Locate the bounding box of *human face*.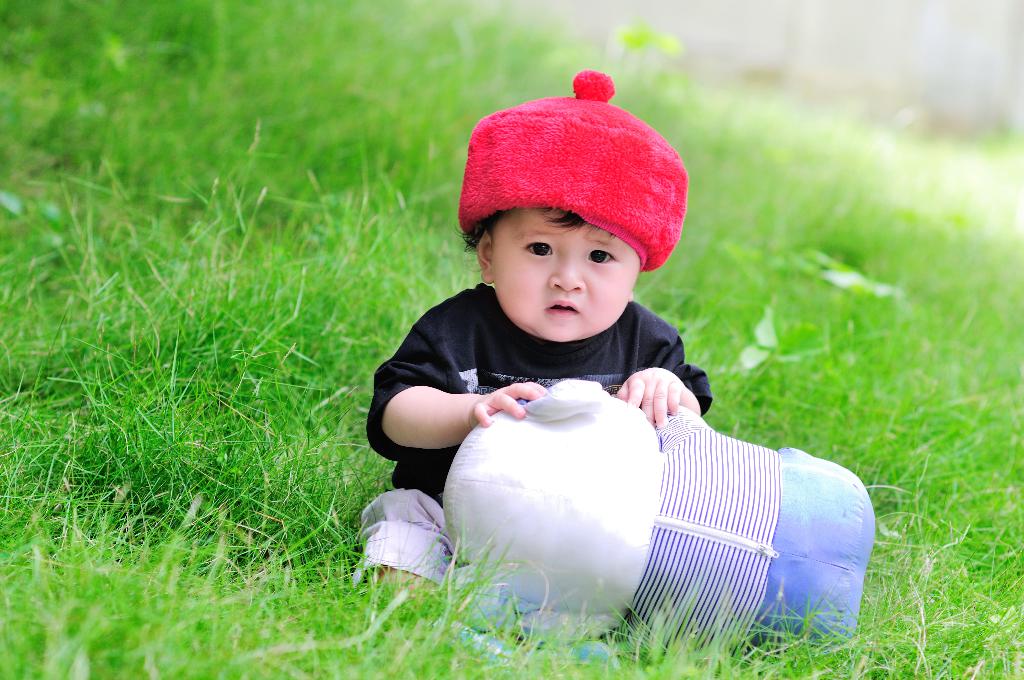
Bounding box: <region>494, 200, 643, 343</region>.
